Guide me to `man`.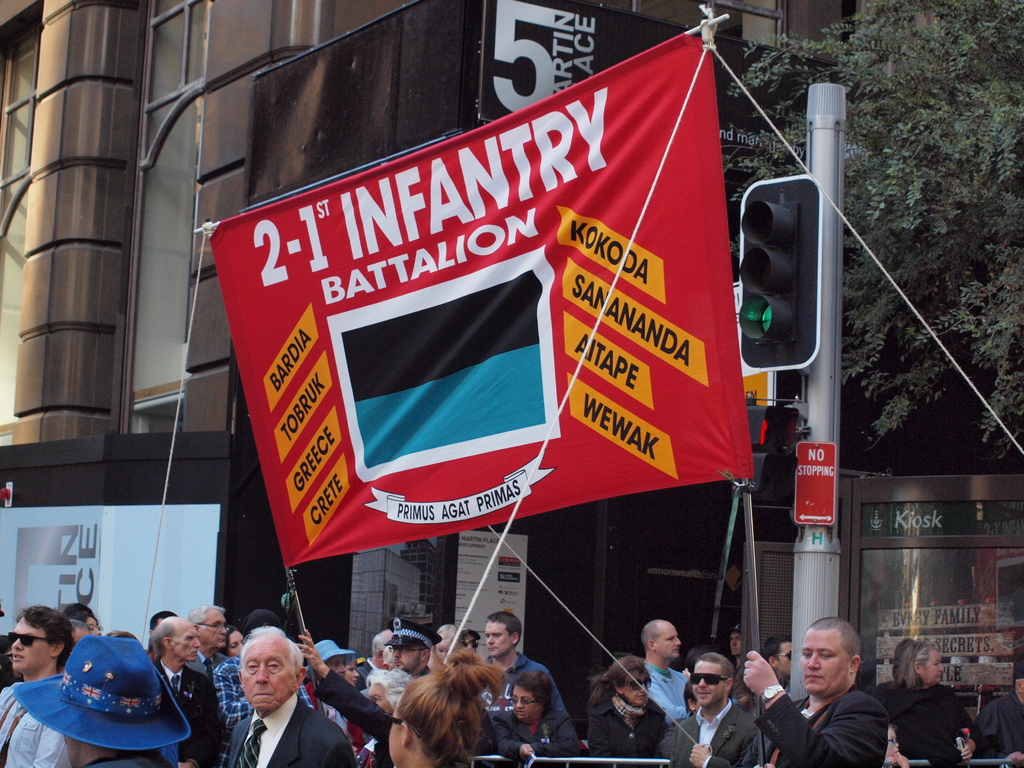
Guidance: select_region(771, 623, 909, 765).
